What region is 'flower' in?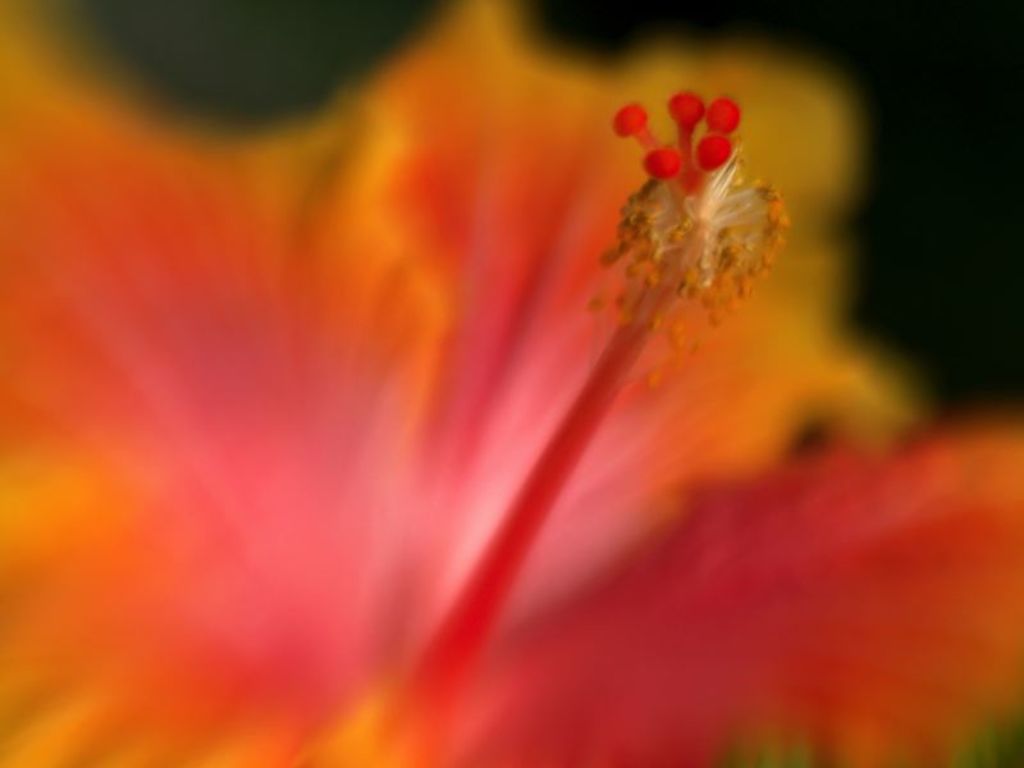
x1=590, y1=109, x2=792, y2=326.
